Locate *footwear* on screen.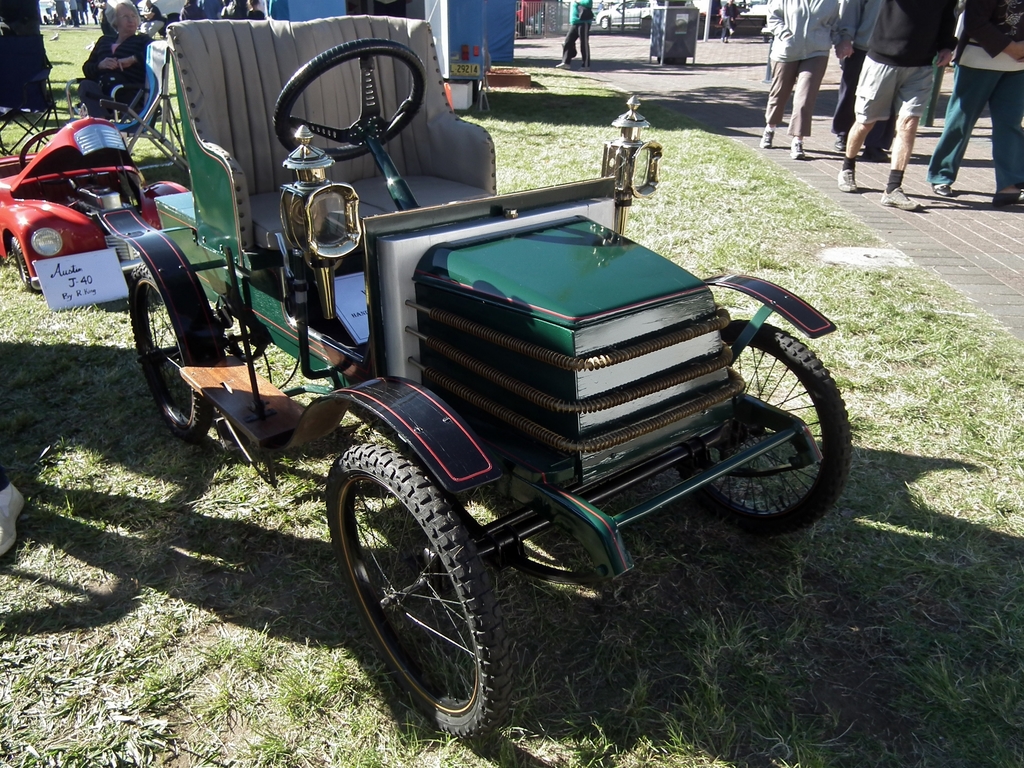
On screen at pyautogui.locateOnScreen(756, 122, 782, 150).
